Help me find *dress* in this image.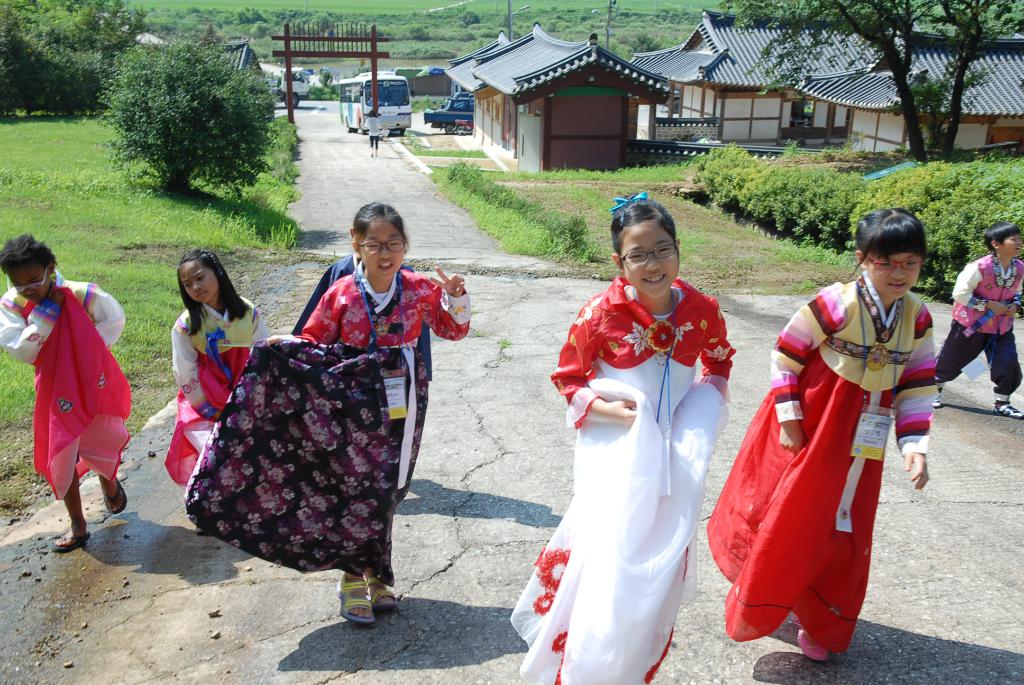
Found it: {"left": 0, "top": 267, "right": 135, "bottom": 501}.
